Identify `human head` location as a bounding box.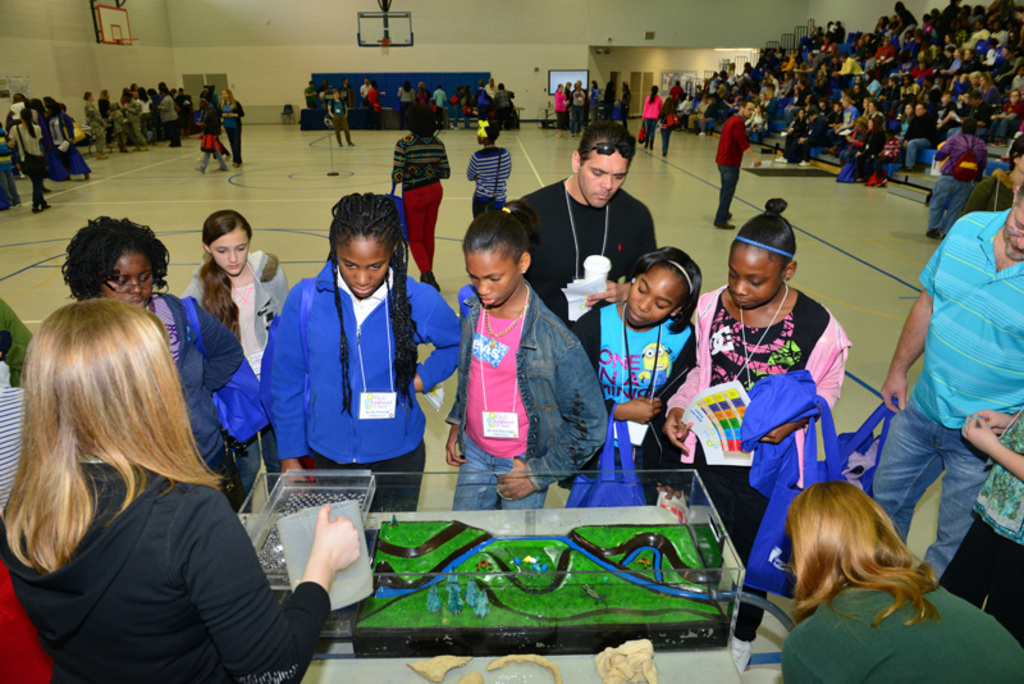
<bbox>461, 208, 532, 304</bbox>.
